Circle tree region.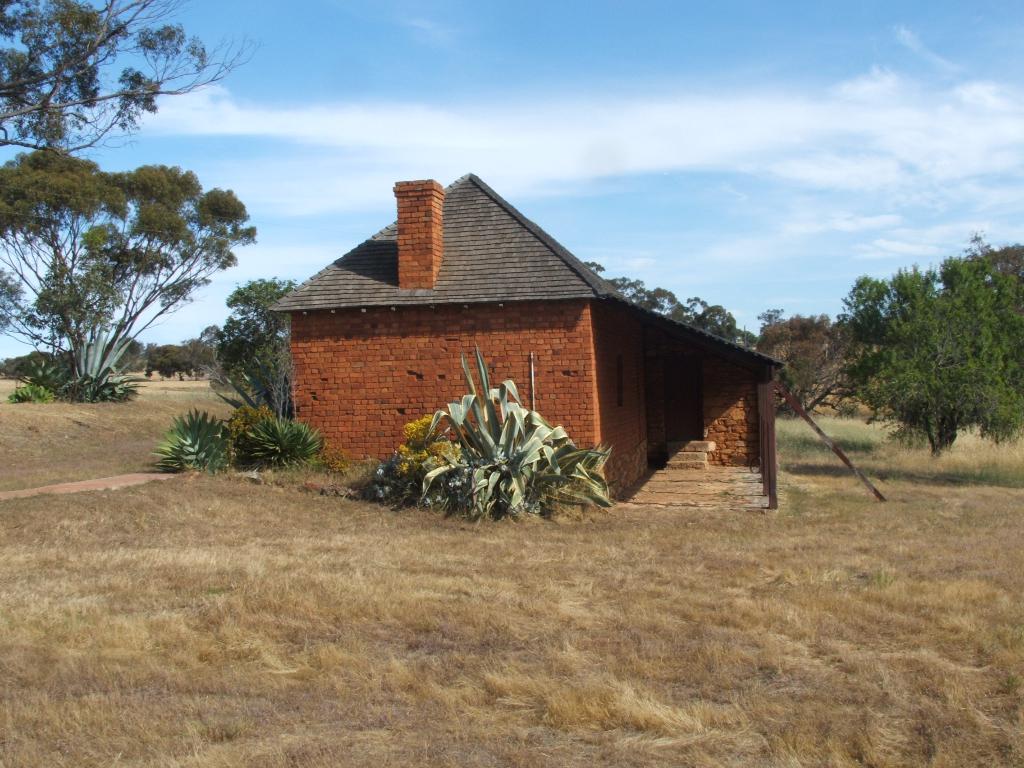
Region: [left=756, top=307, right=786, bottom=331].
